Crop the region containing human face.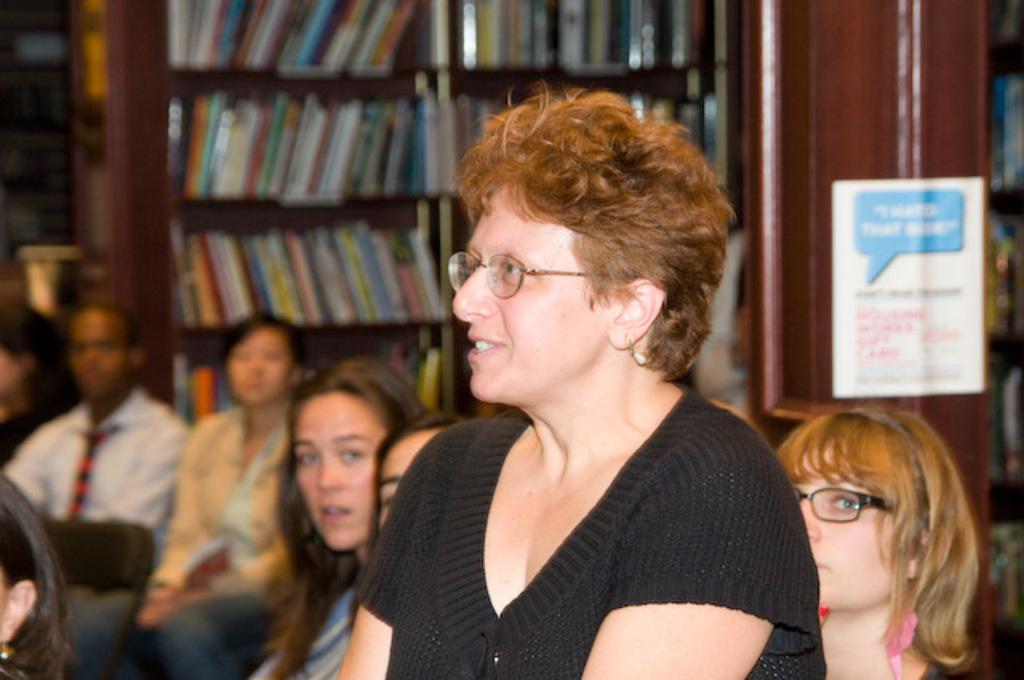
Crop region: 376/421/445/520.
